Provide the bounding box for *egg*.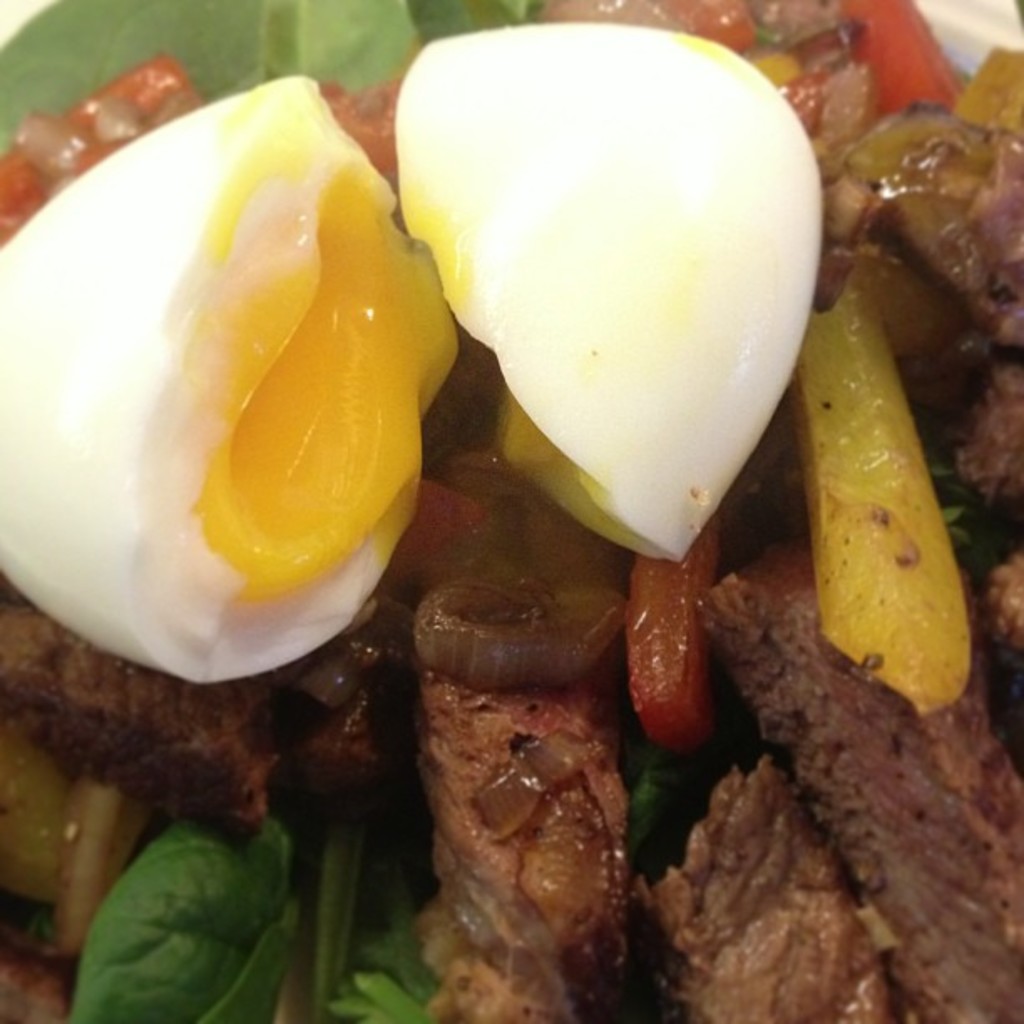
l=0, t=25, r=822, b=684.
